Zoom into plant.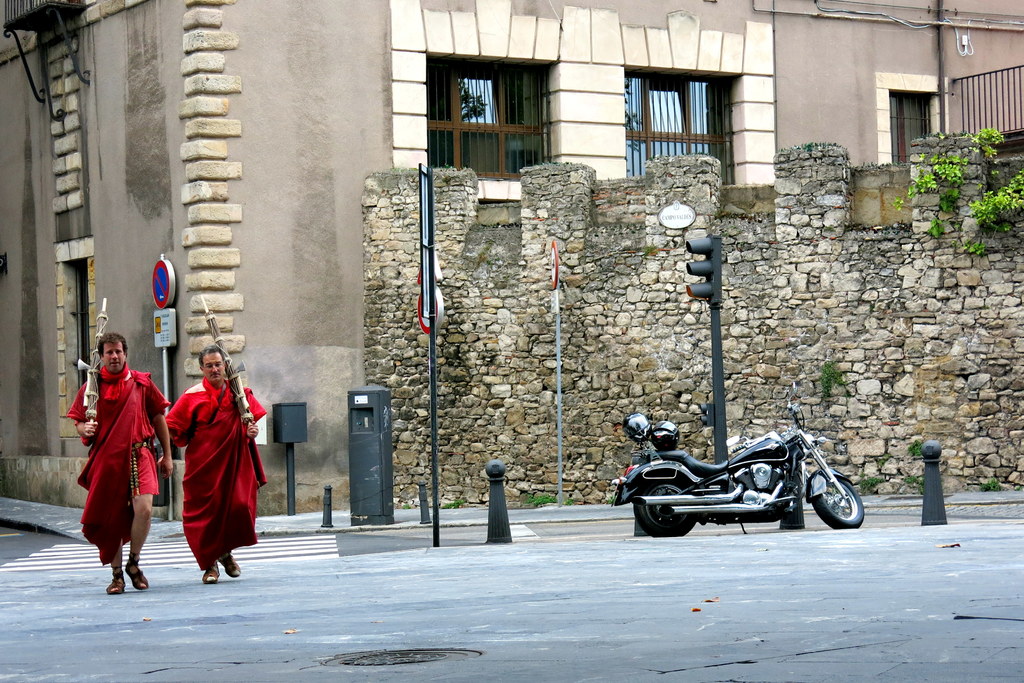
Zoom target: <box>908,155,968,195</box>.
